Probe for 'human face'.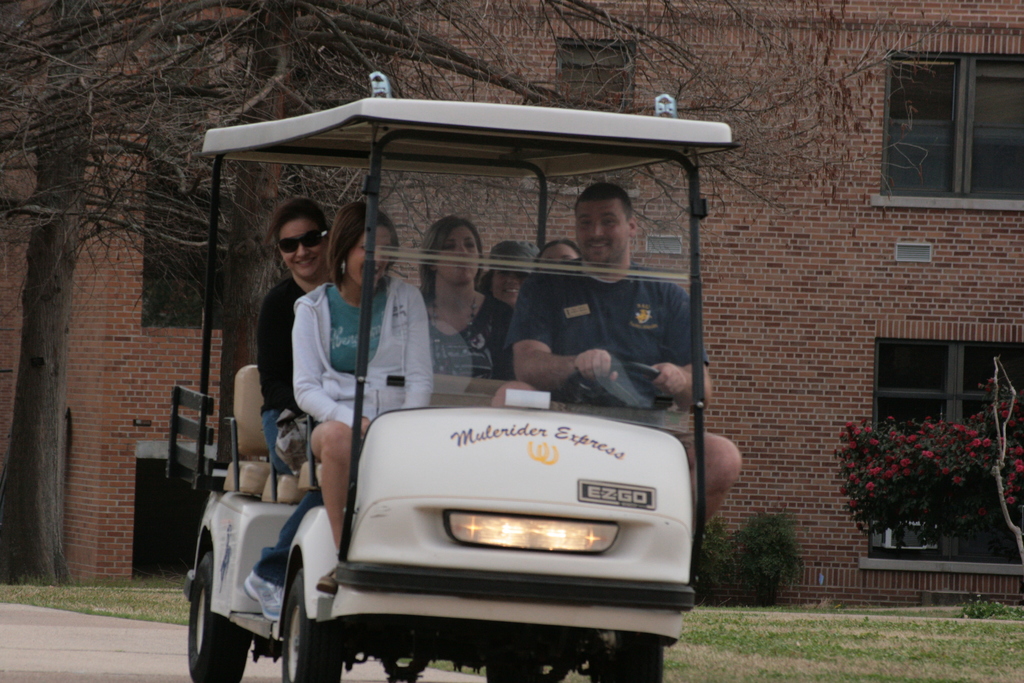
Probe result: {"left": 438, "top": 228, "right": 480, "bottom": 282}.
